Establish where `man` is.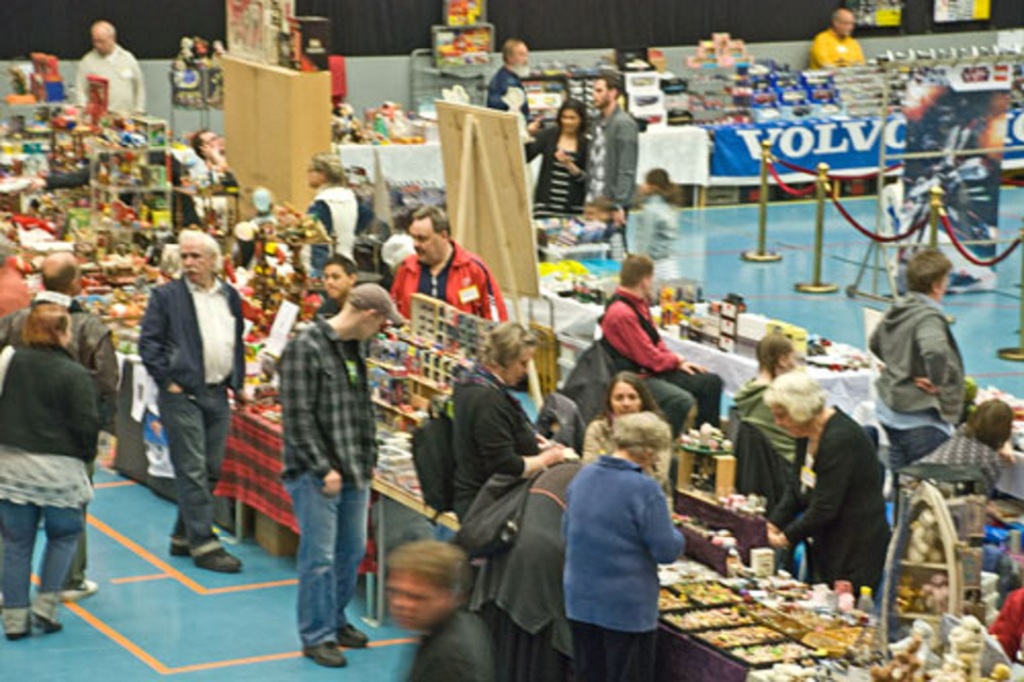
Established at [120, 219, 248, 572].
